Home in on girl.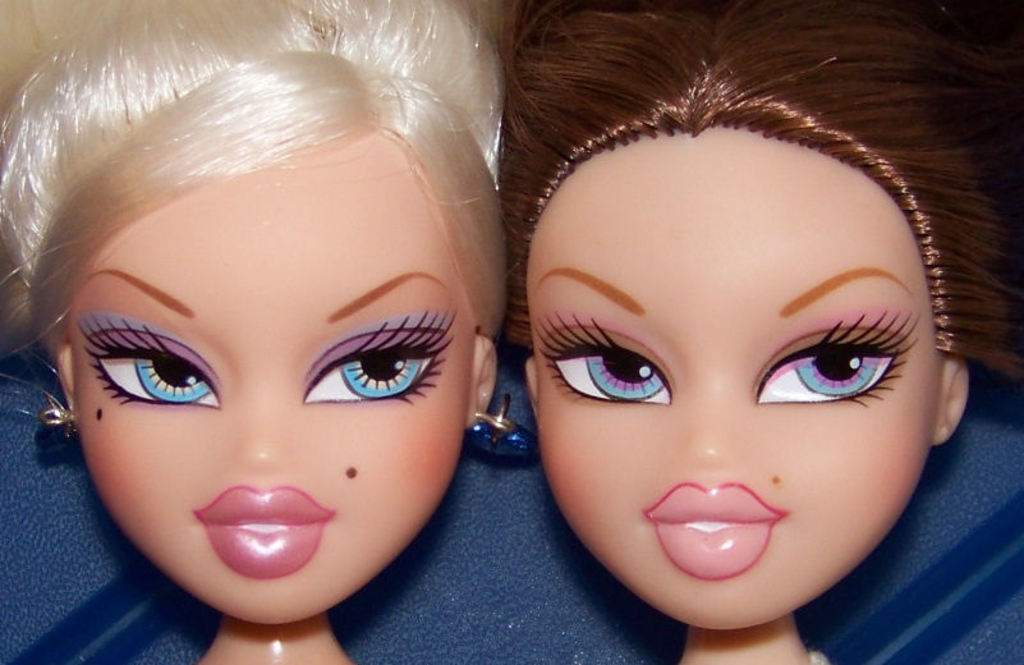
Homed in at [x1=1, y1=0, x2=511, y2=662].
